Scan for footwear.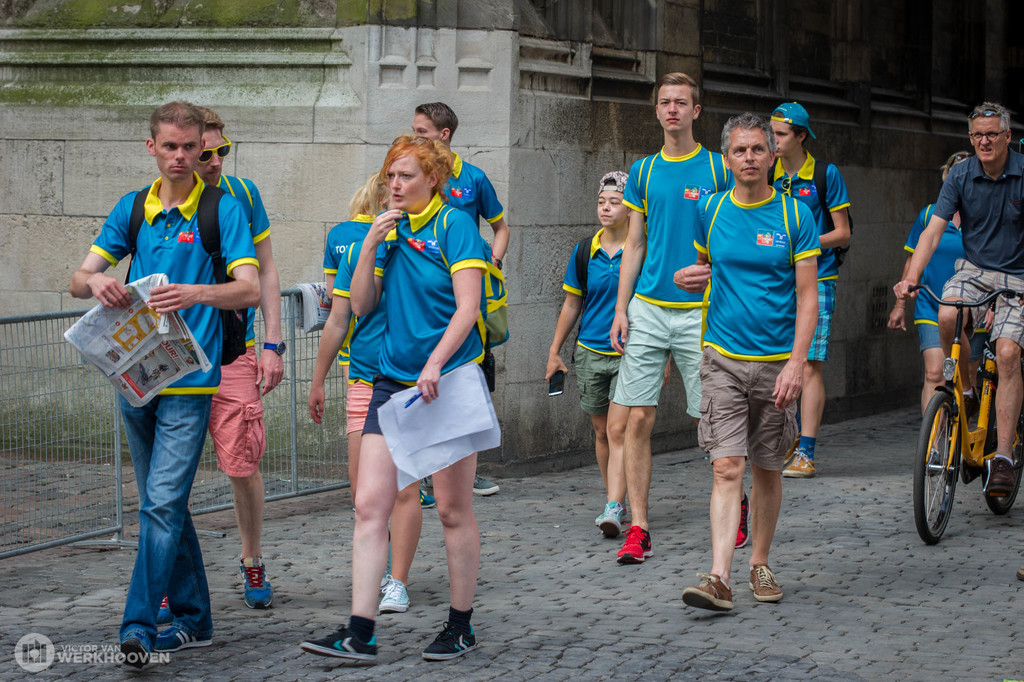
Scan result: (left=471, top=475, right=500, bottom=497).
